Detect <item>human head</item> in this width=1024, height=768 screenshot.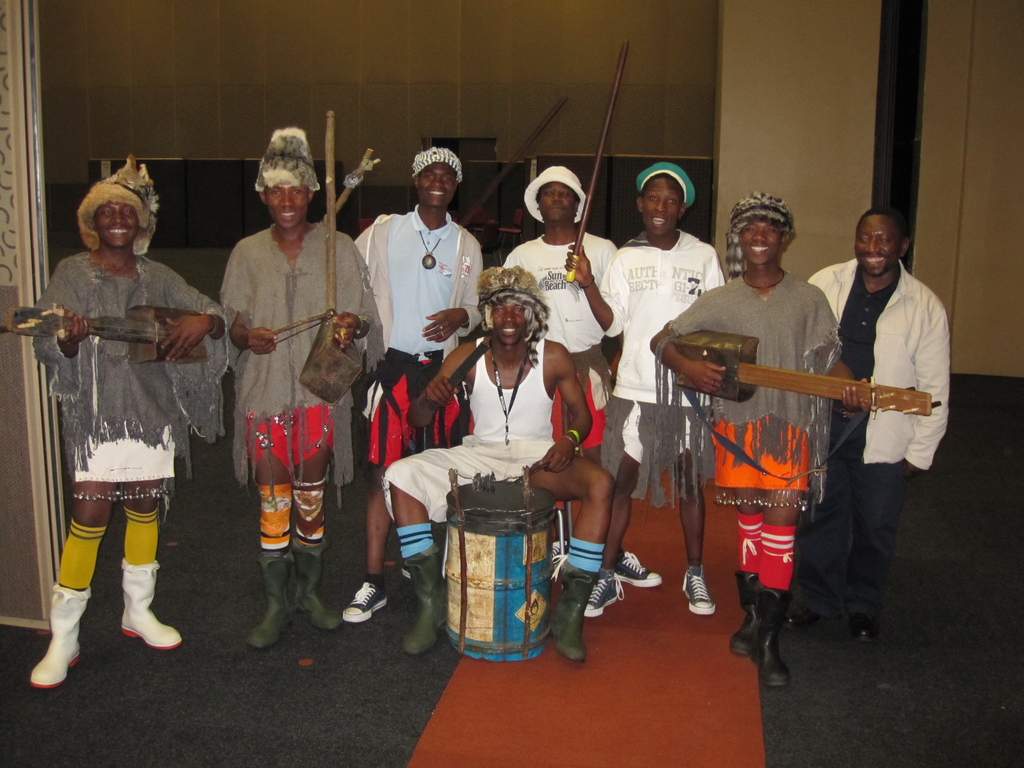
Detection: [535, 171, 577, 230].
